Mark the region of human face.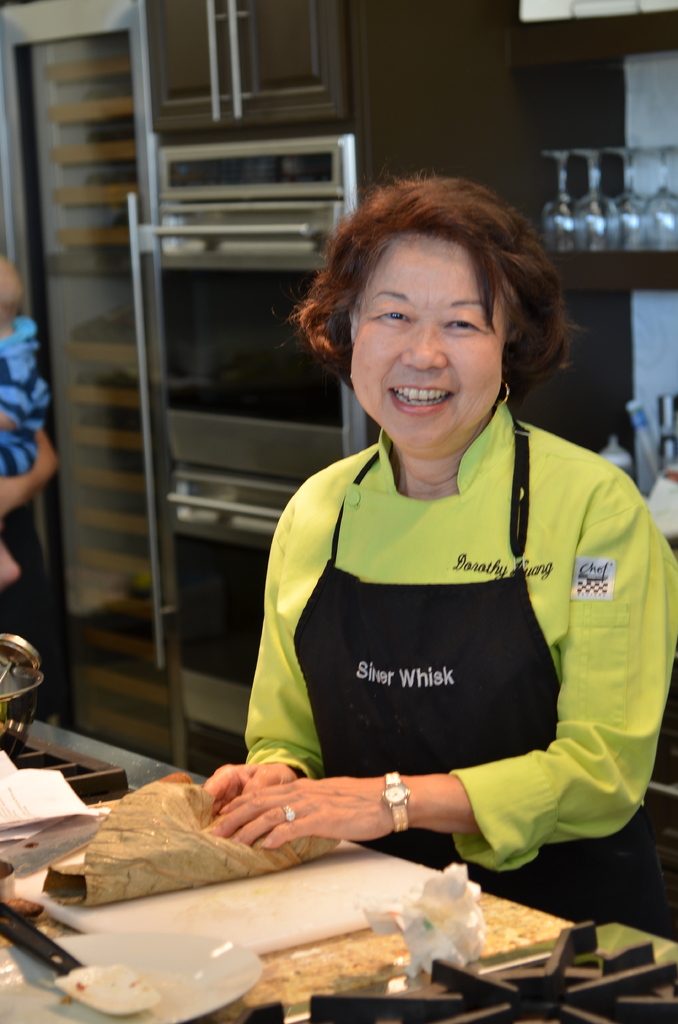
Region: {"left": 351, "top": 232, "right": 512, "bottom": 447}.
